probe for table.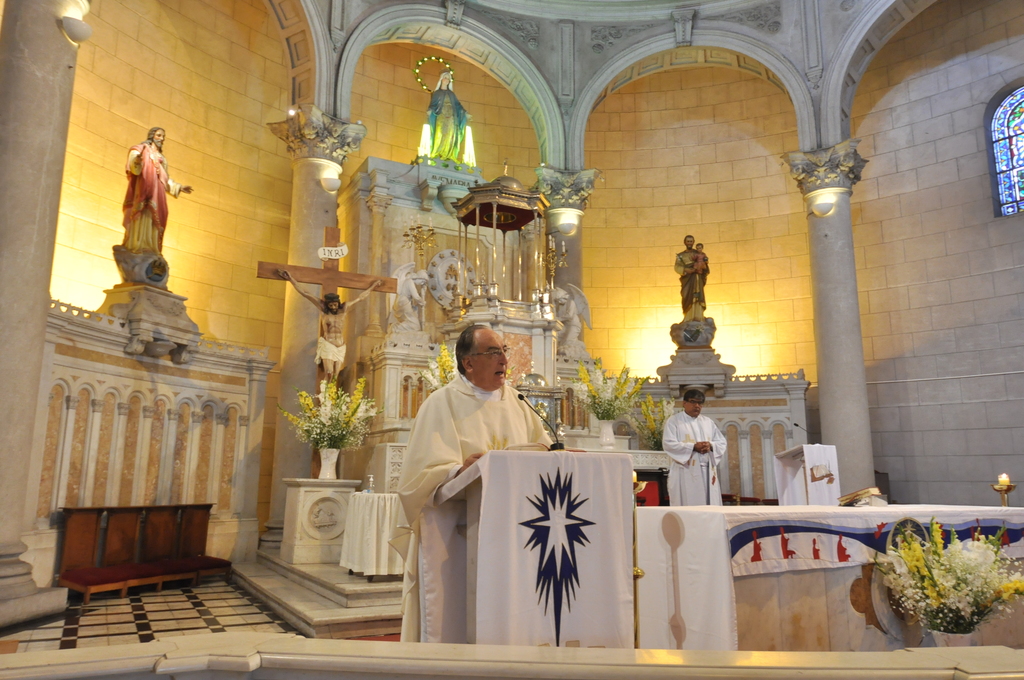
Probe result: {"x1": 342, "y1": 492, "x2": 401, "y2": 575}.
